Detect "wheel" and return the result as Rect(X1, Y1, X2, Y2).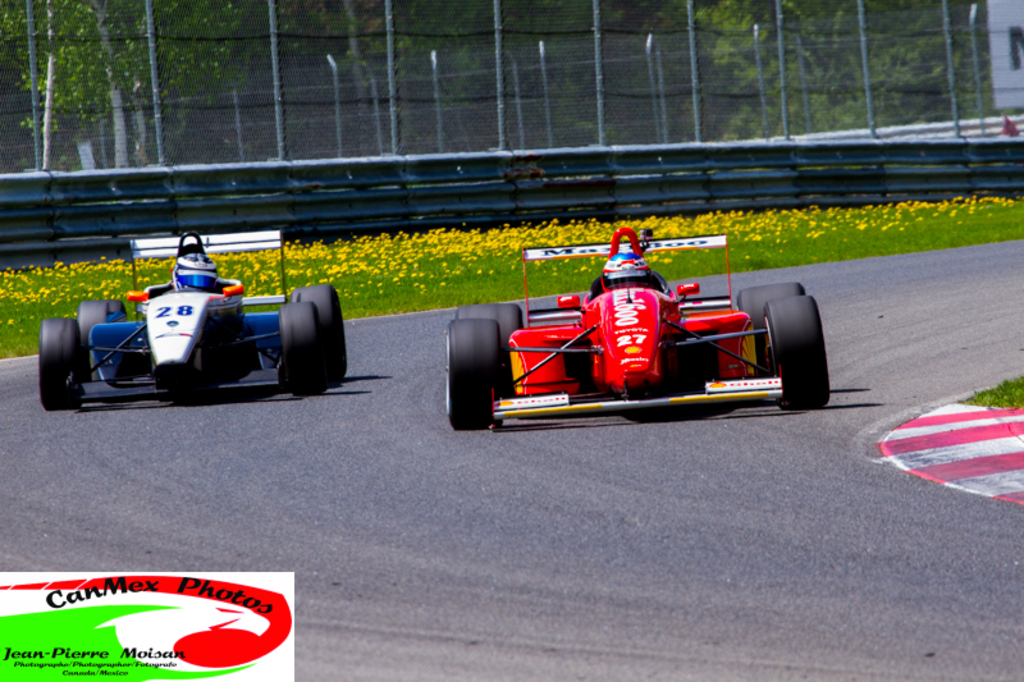
Rect(97, 299, 127, 317).
